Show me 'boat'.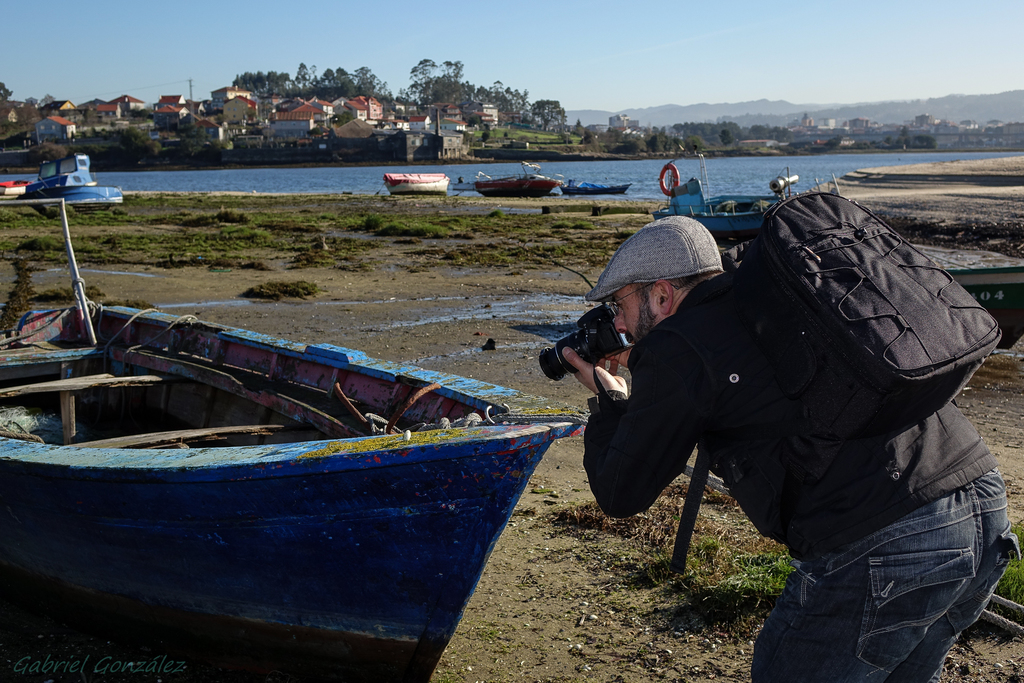
'boat' is here: {"x1": 656, "y1": 154, "x2": 799, "y2": 247}.
